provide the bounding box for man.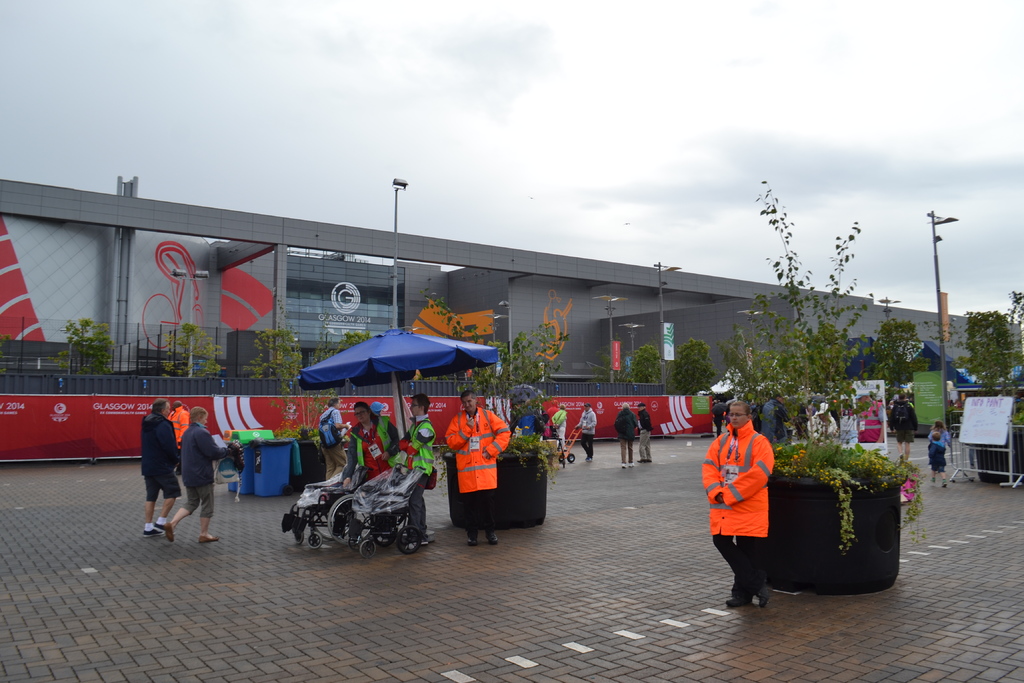
[616, 404, 643, 470].
